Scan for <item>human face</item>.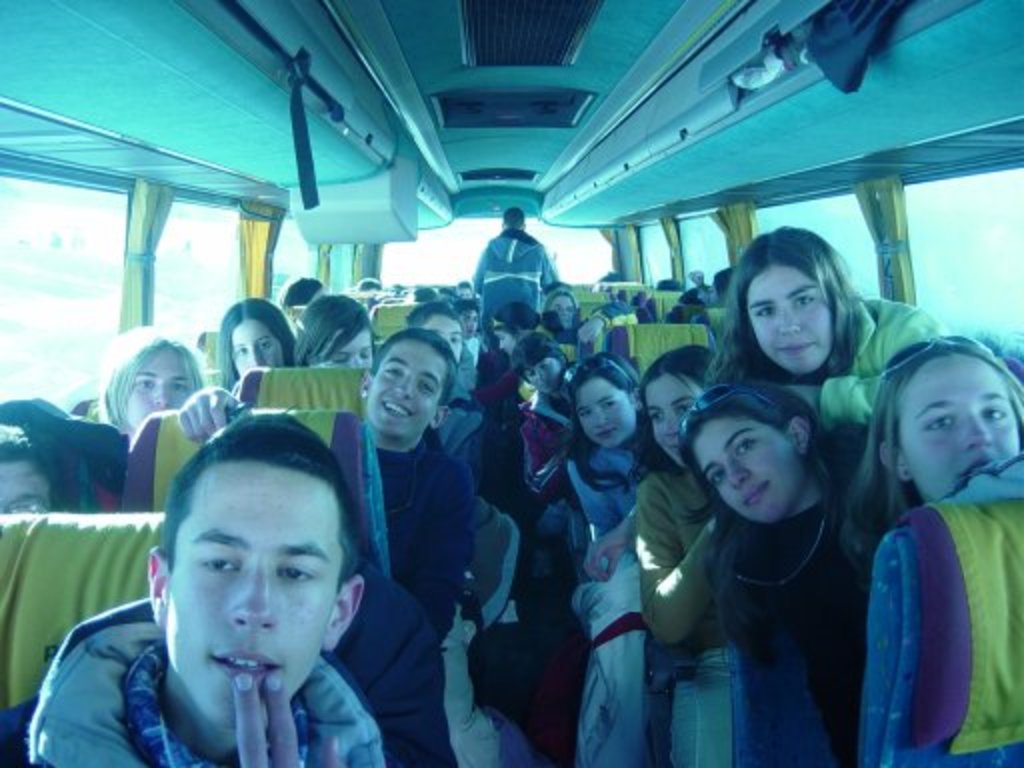
Scan result: 124,332,202,432.
